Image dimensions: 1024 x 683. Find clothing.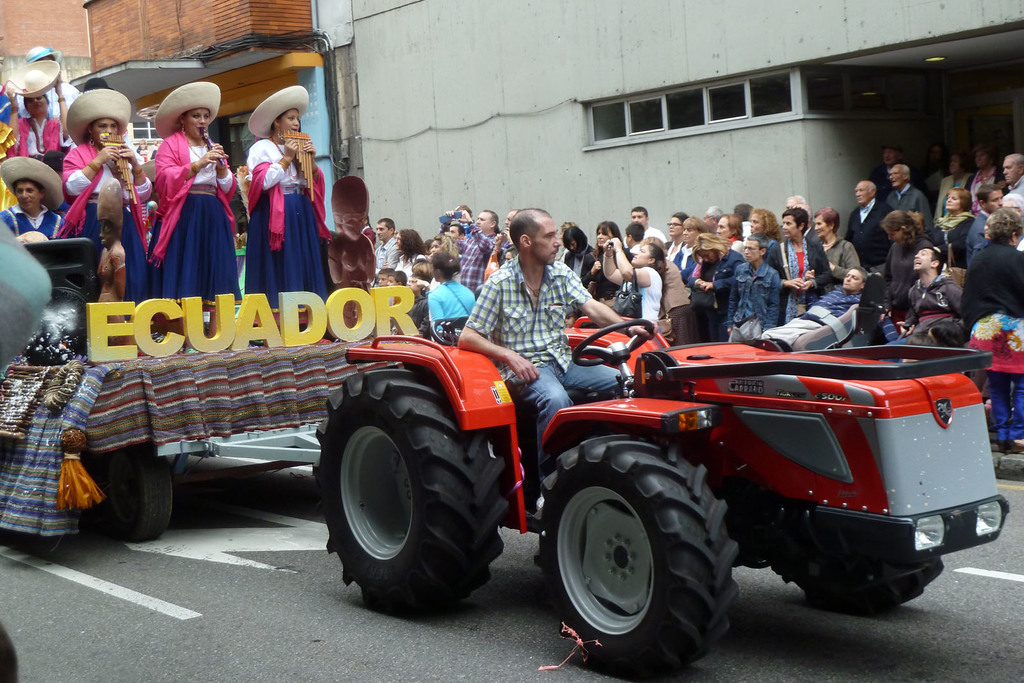
locate(237, 137, 328, 301).
